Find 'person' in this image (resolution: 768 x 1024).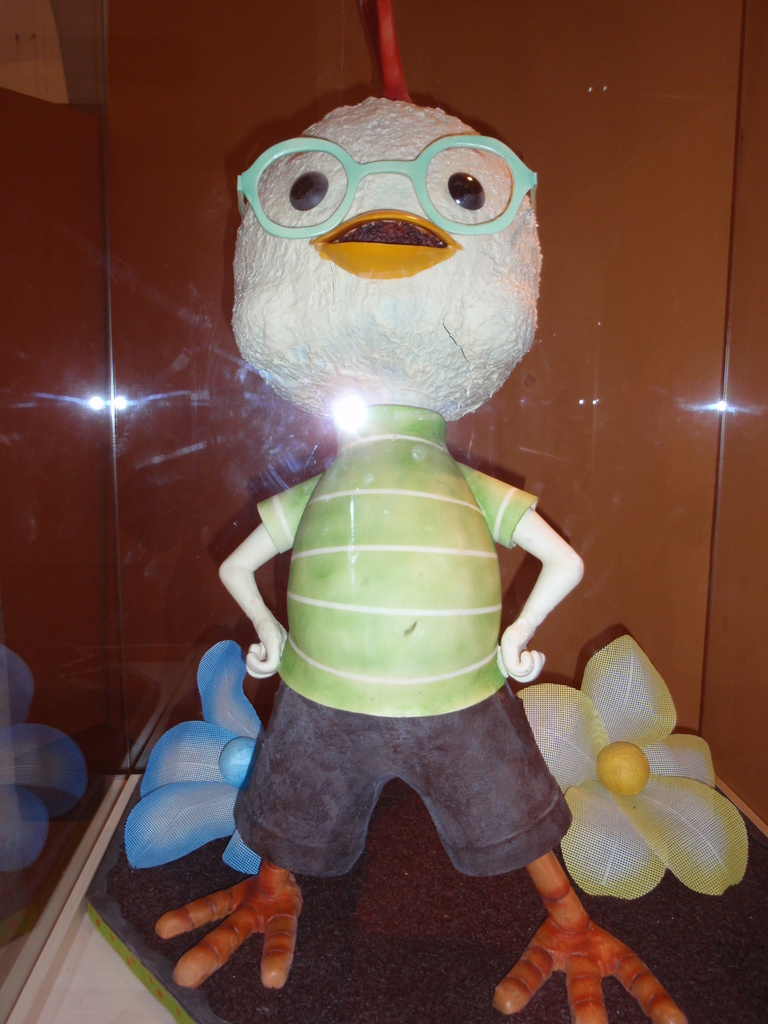
[167,90,659,990].
